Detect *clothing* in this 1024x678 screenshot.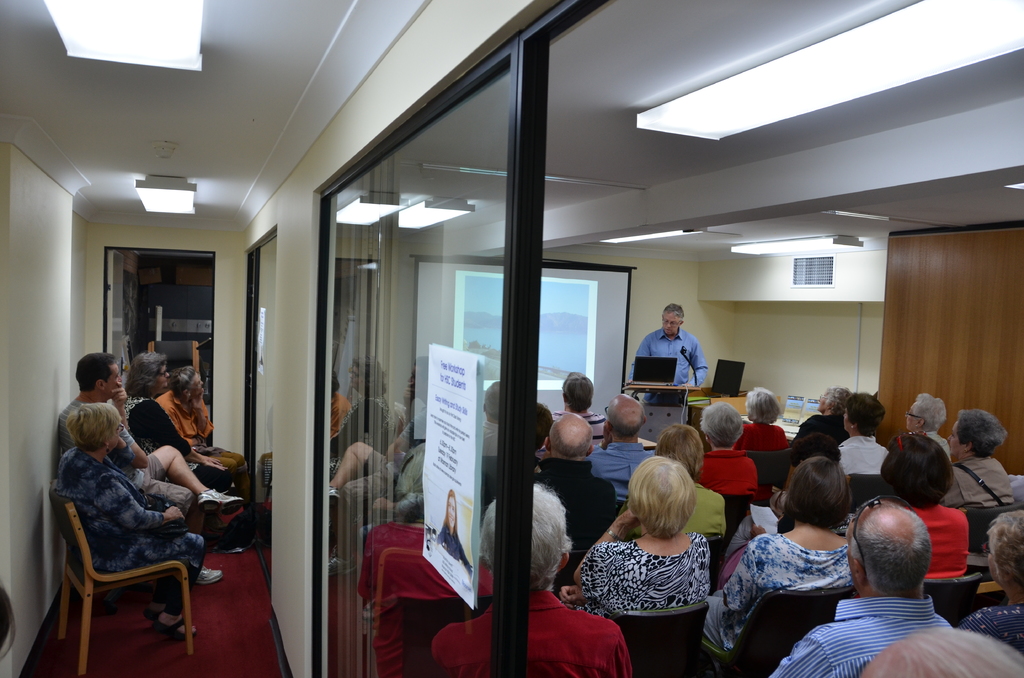
Detection: <bbox>684, 482, 727, 536</bbox>.
